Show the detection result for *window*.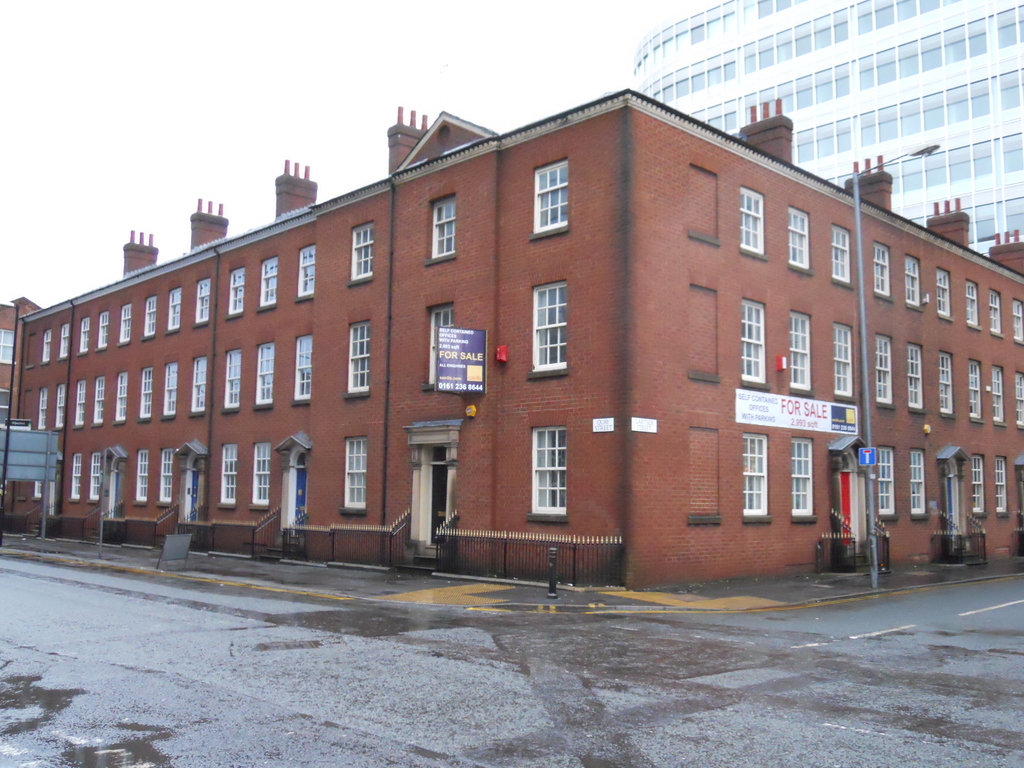
region(830, 224, 855, 285).
